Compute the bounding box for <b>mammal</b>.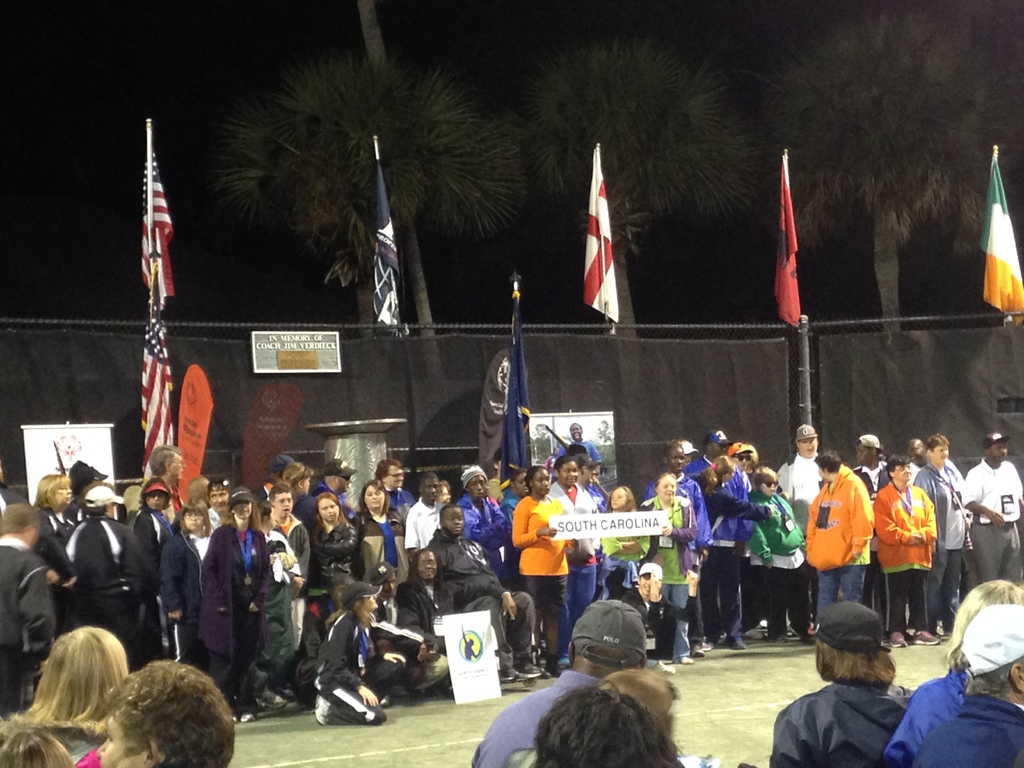
box=[779, 423, 822, 632].
